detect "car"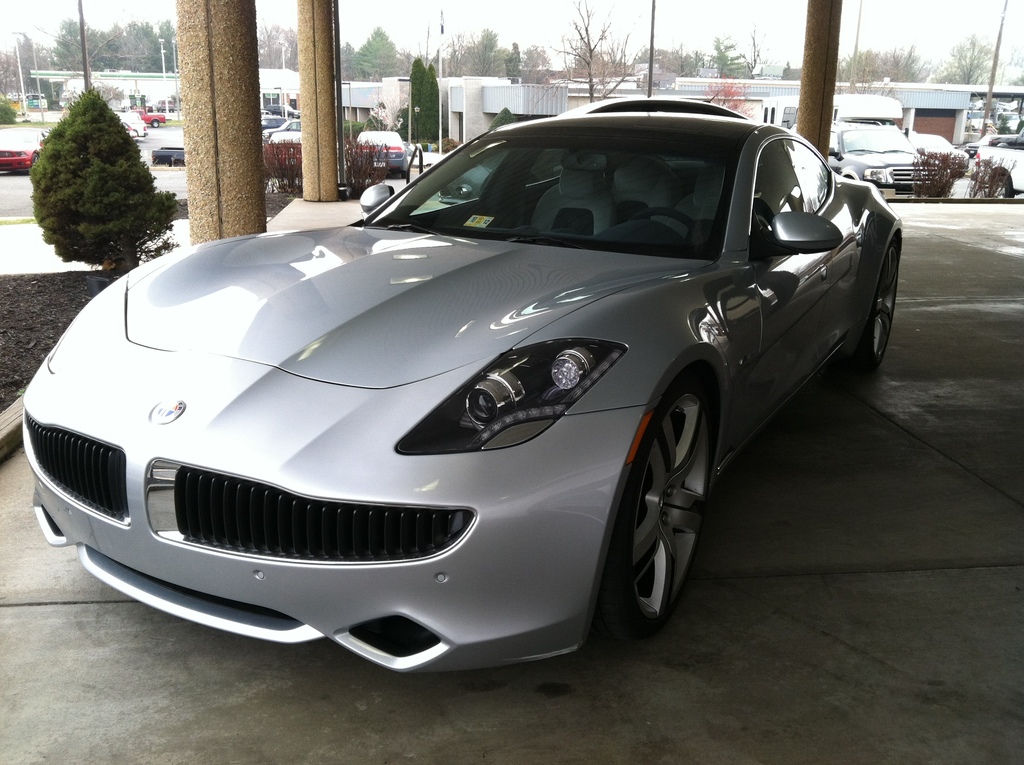
[897, 124, 971, 178]
